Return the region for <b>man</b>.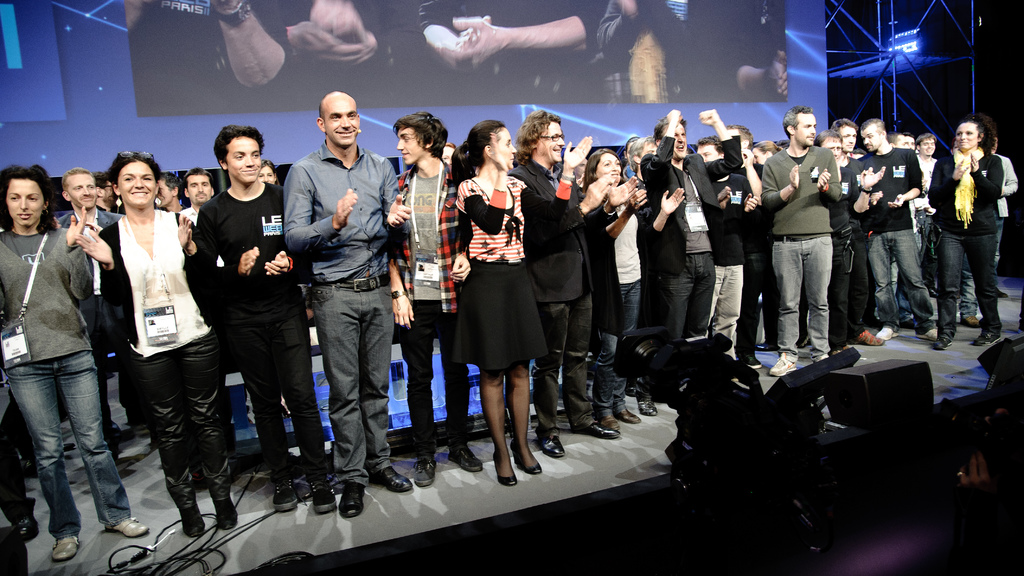
BBox(724, 120, 757, 361).
